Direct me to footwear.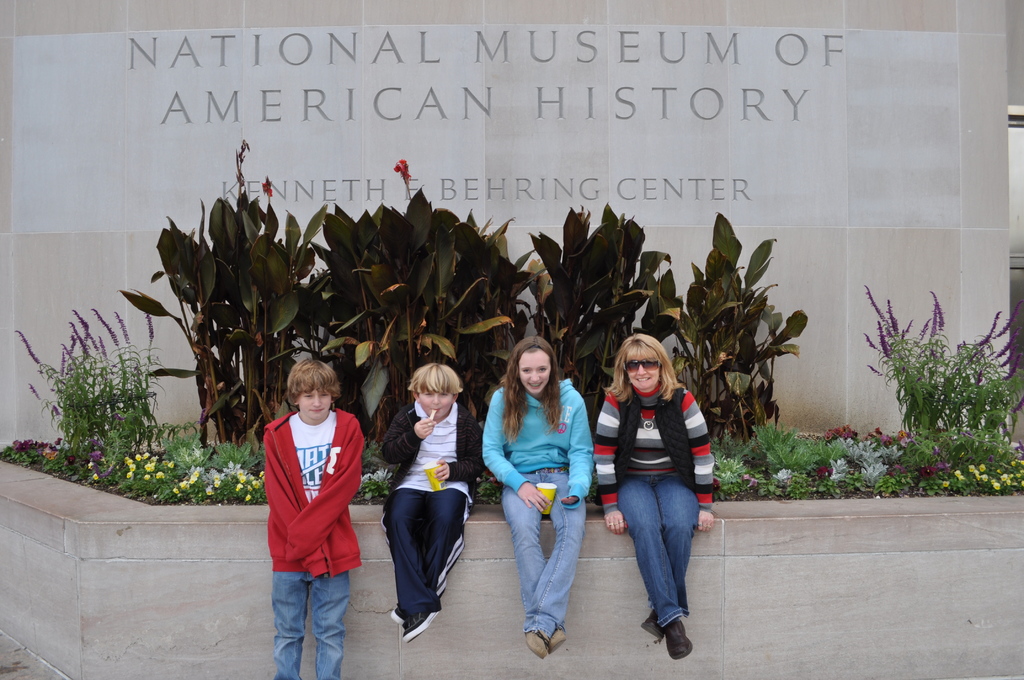
Direction: box=[668, 620, 694, 663].
